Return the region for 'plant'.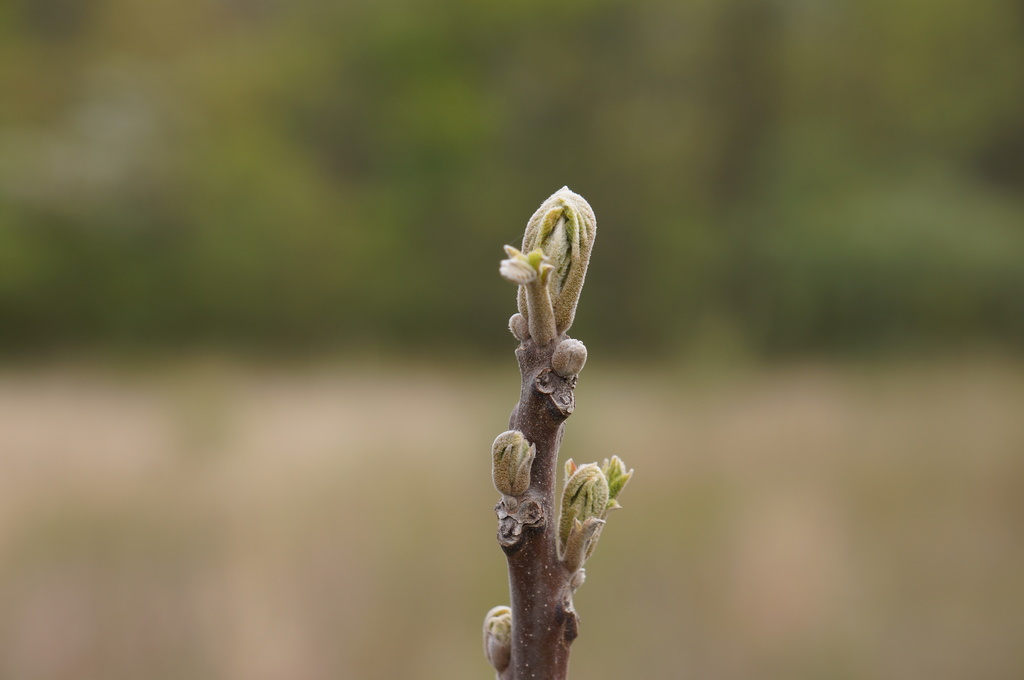
451, 96, 648, 655.
